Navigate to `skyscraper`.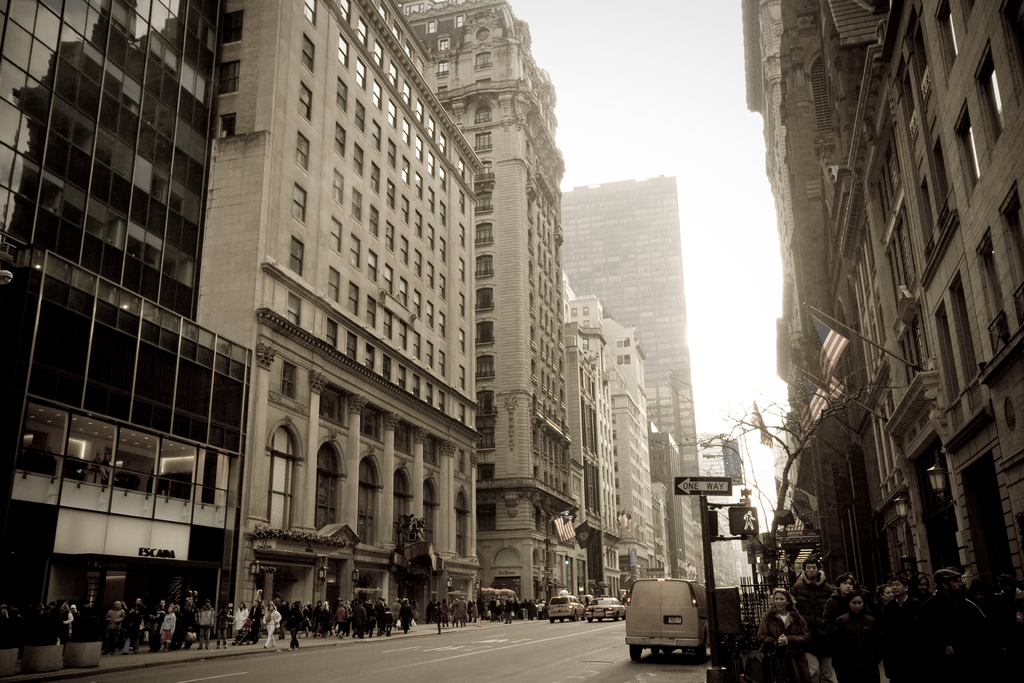
Navigation target: locate(559, 175, 707, 503).
